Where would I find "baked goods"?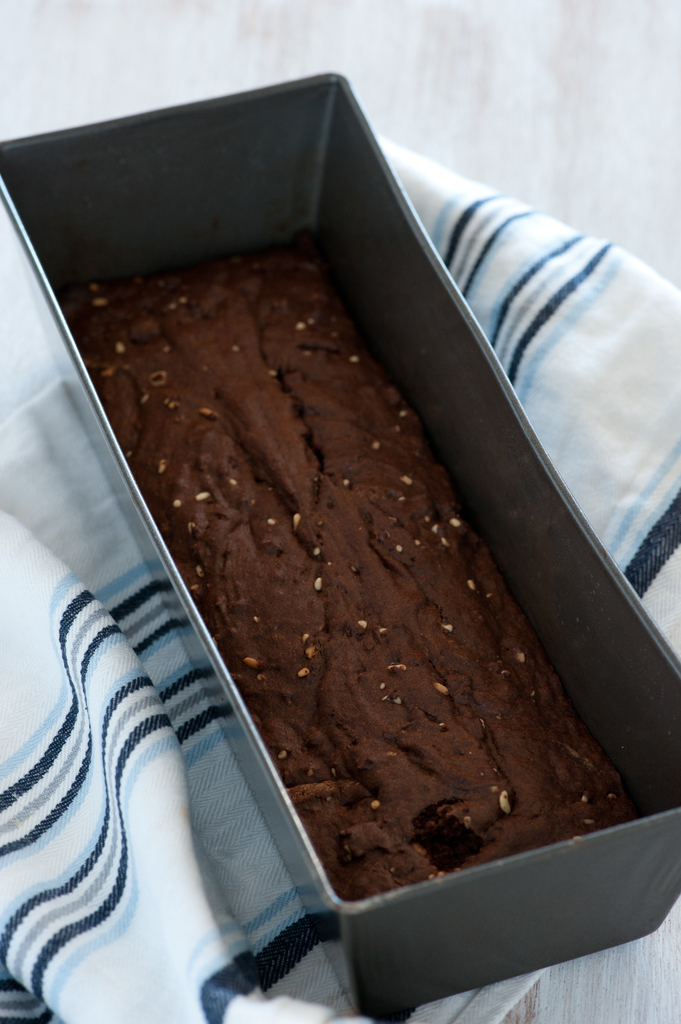
At (x1=84, y1=175, x2=680, y2=964).
